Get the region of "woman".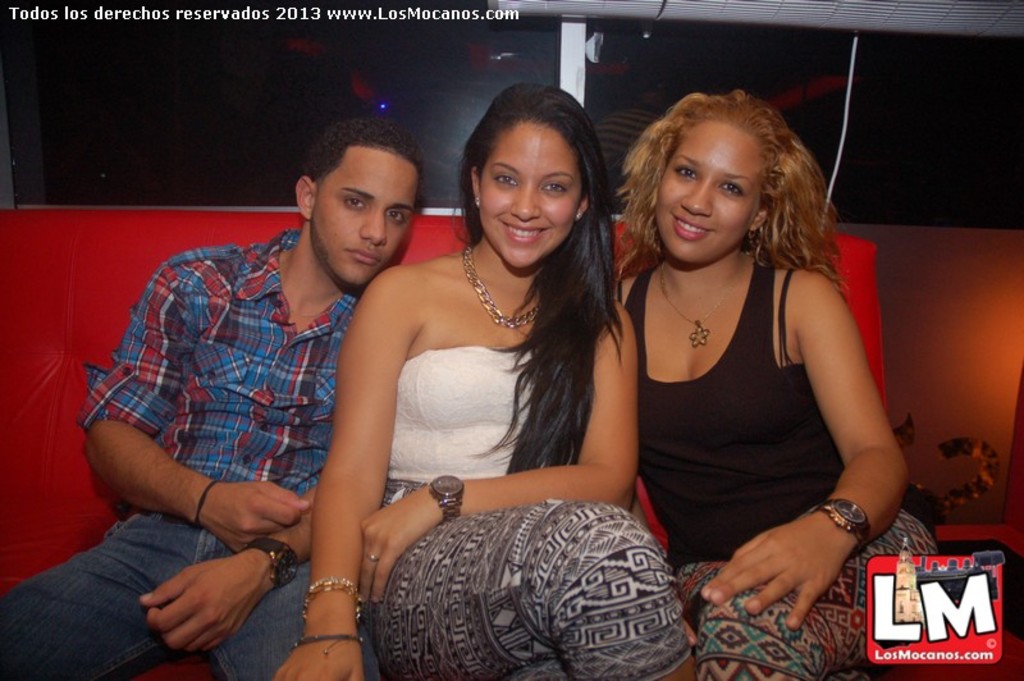
[left=607, top=90, right=936, bottom=680].
